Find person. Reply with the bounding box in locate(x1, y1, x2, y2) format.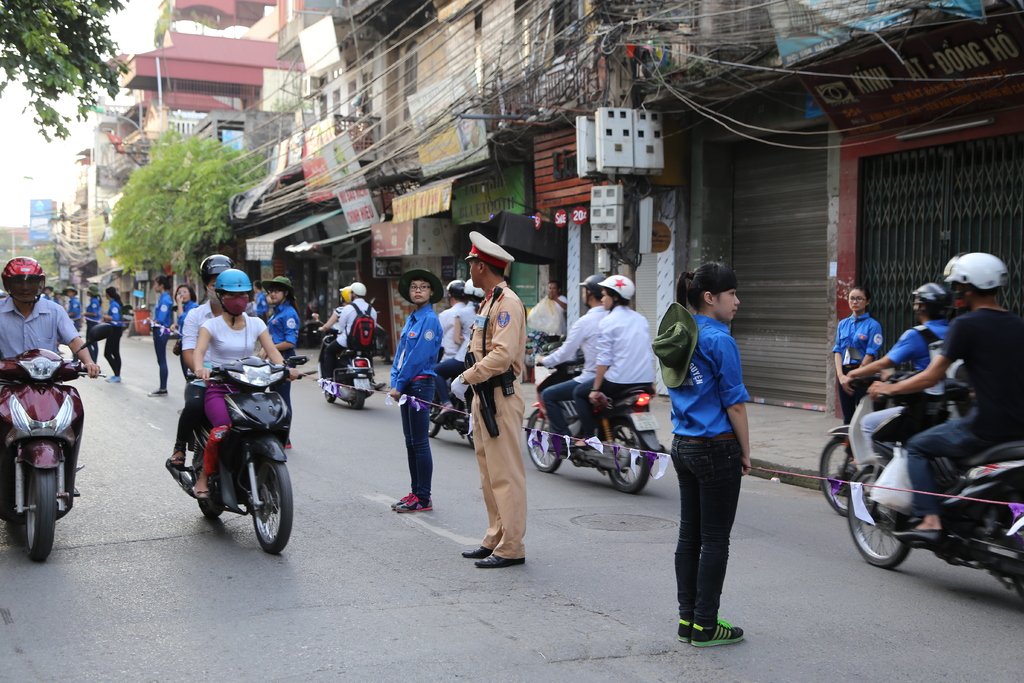
locate(99, 288, 125, 383).
